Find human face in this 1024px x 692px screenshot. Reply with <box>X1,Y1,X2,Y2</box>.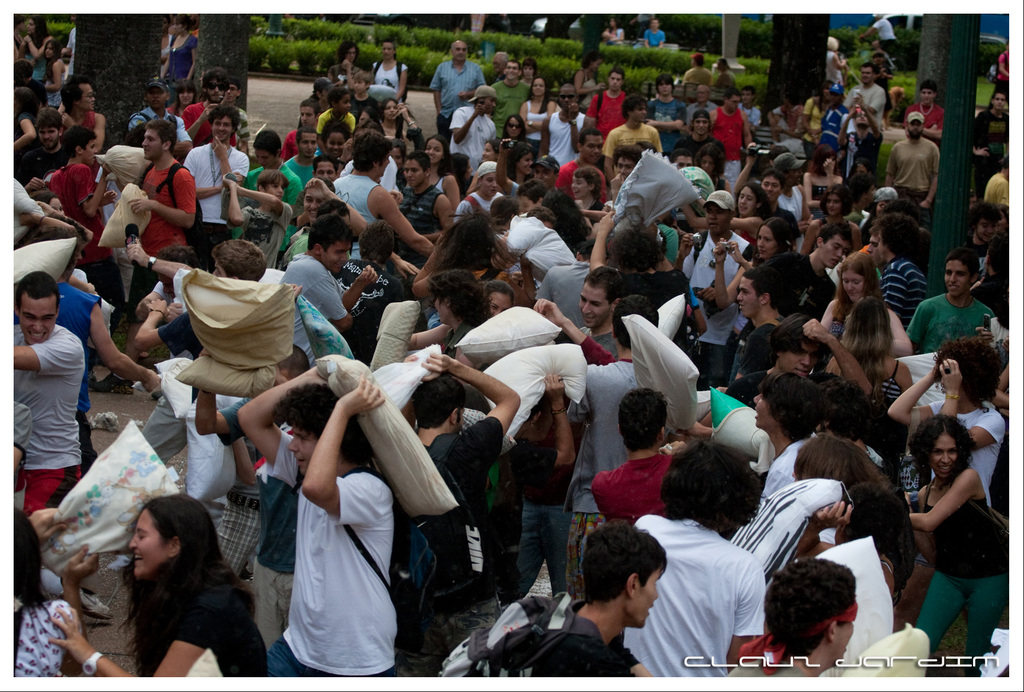
<box>824,232,850,270</box>.
